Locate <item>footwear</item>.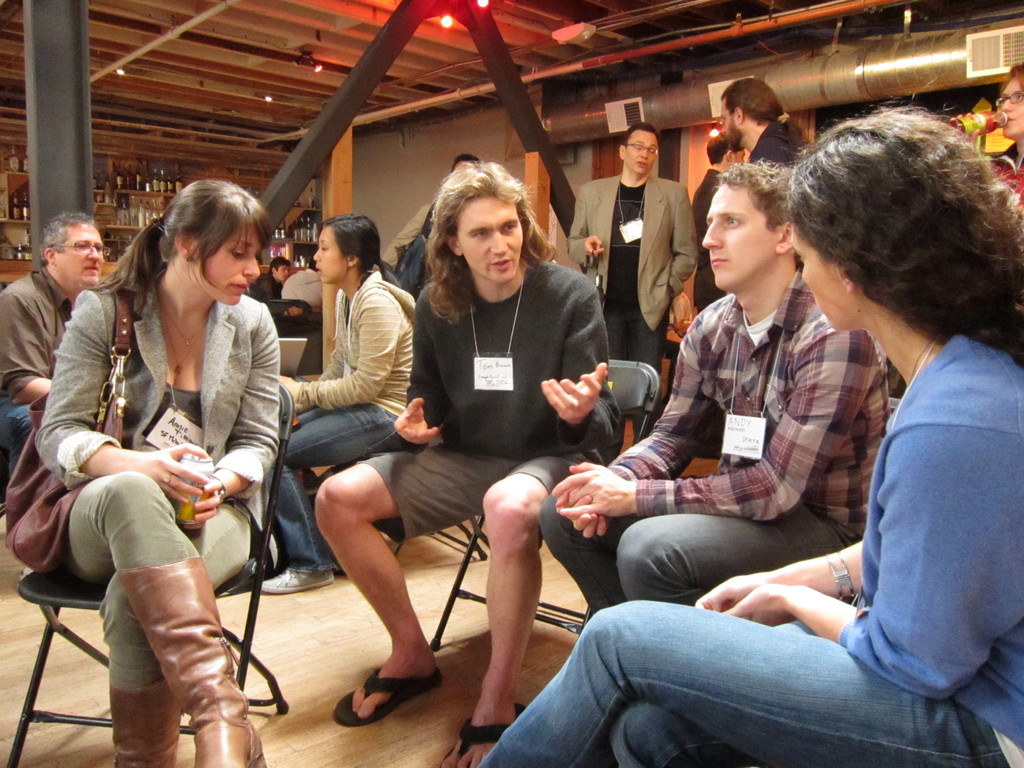
Bounding box: box(108, 679, 189, 767).
